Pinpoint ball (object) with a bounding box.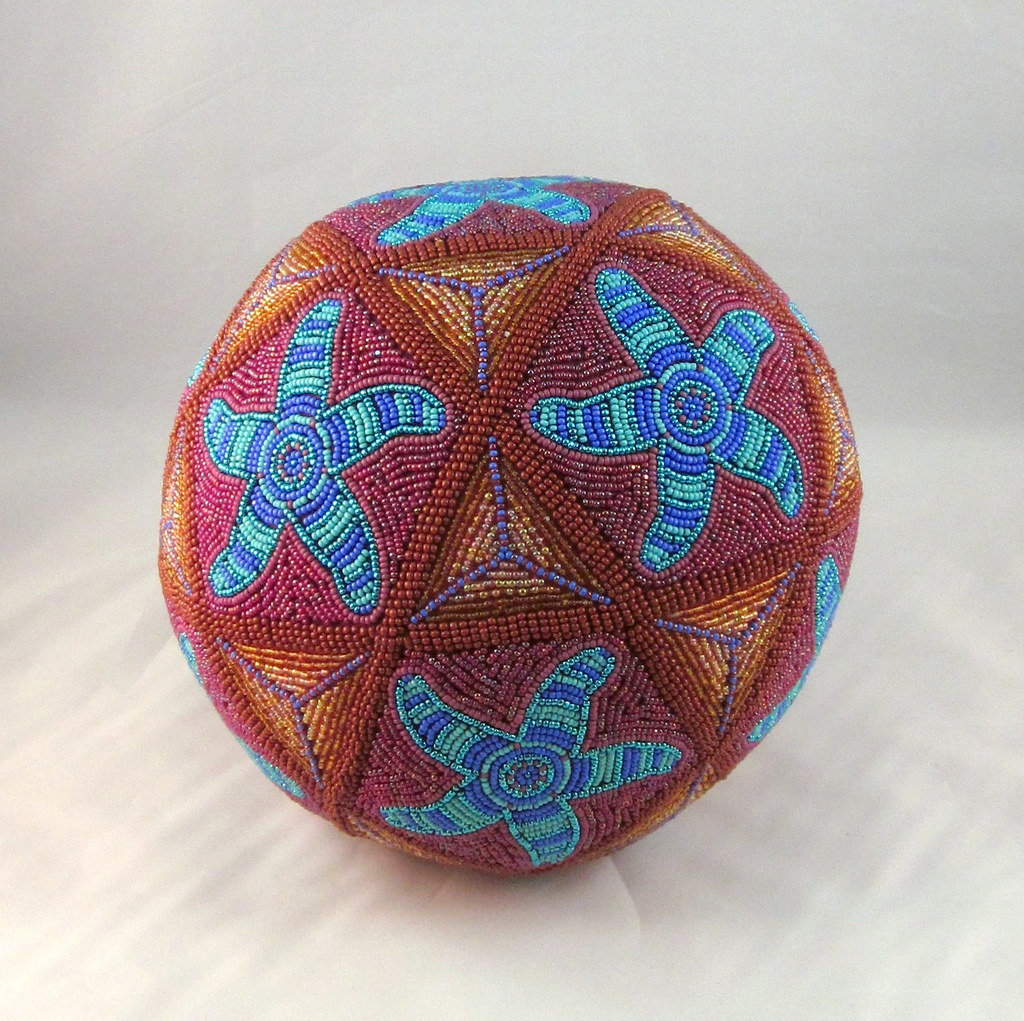
[151, 174, 868, 881].
